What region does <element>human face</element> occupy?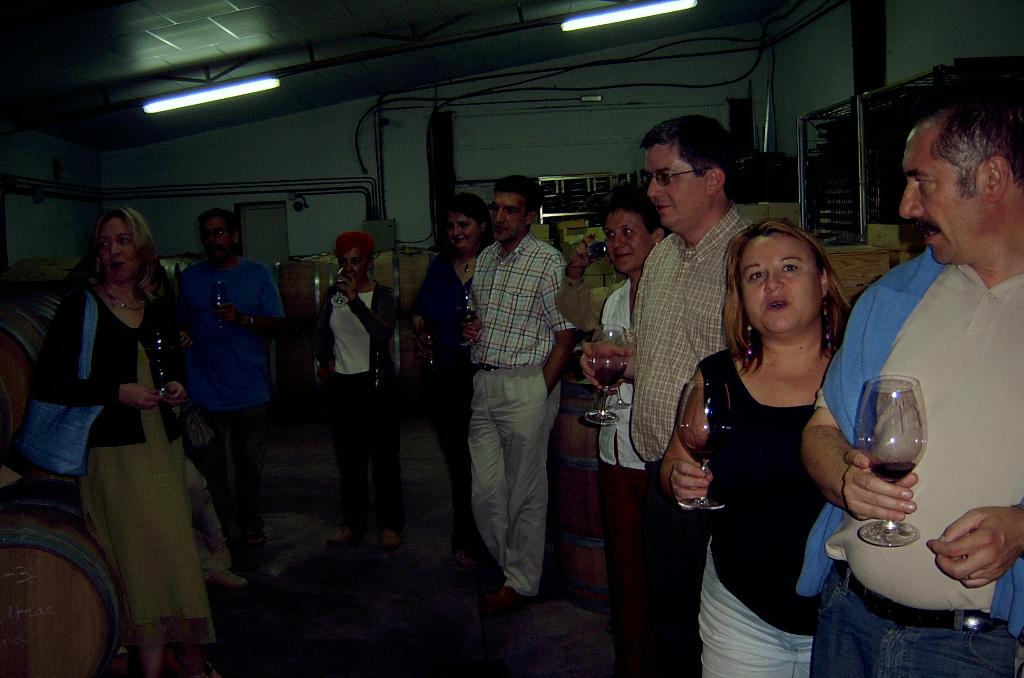
{"left": 341, "top": 252, "right": 370, "bottom": 278}.
